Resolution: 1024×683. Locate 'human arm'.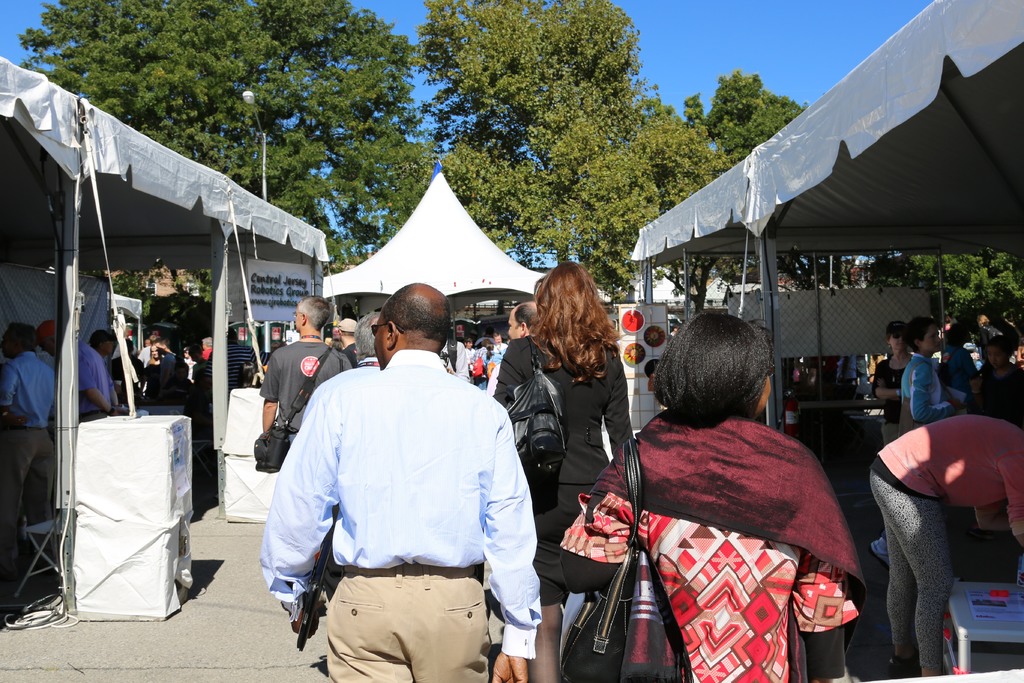
[553,420,666,599].
